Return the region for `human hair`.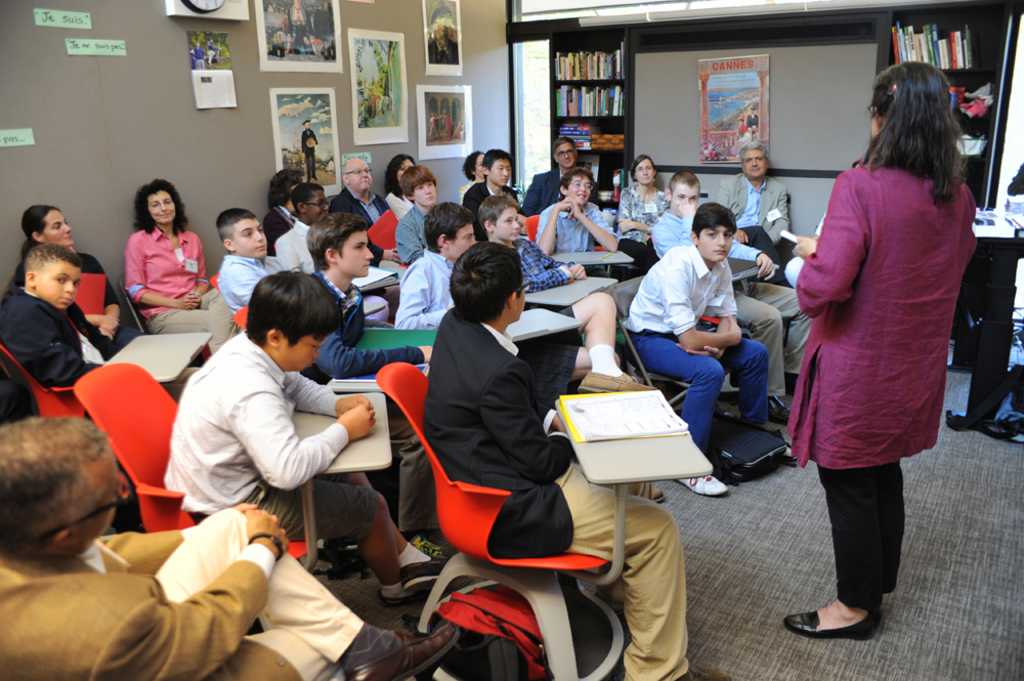
box(694, 201, 738, 237).
